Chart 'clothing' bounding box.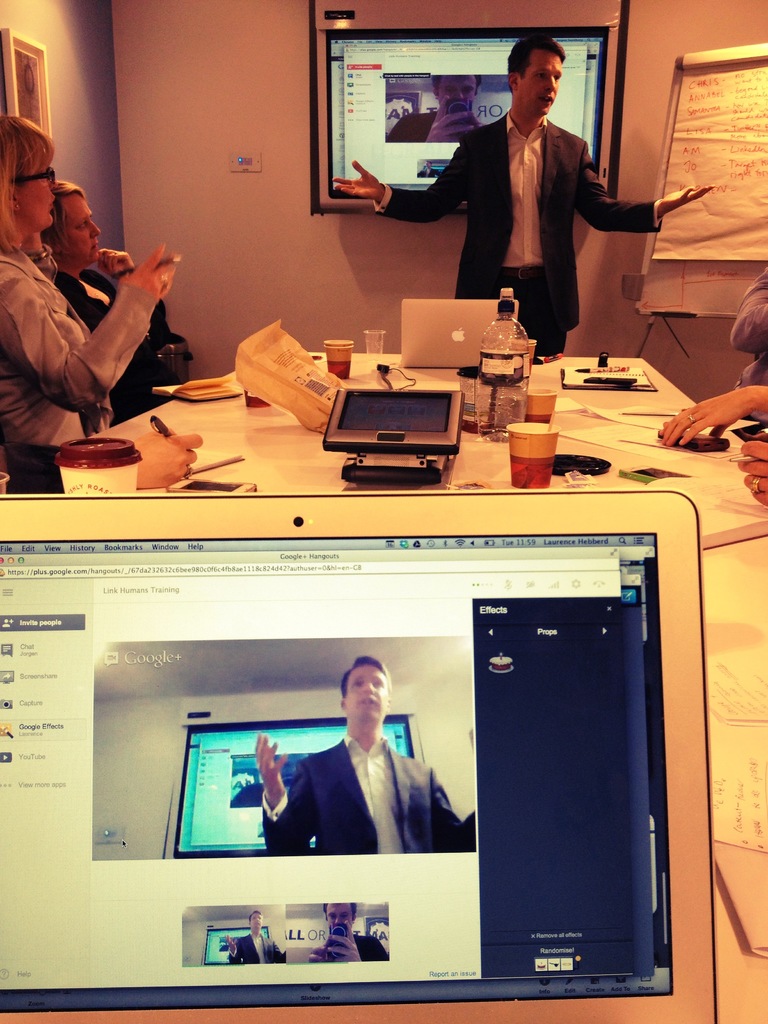
Charted: 49:252:182:430.
